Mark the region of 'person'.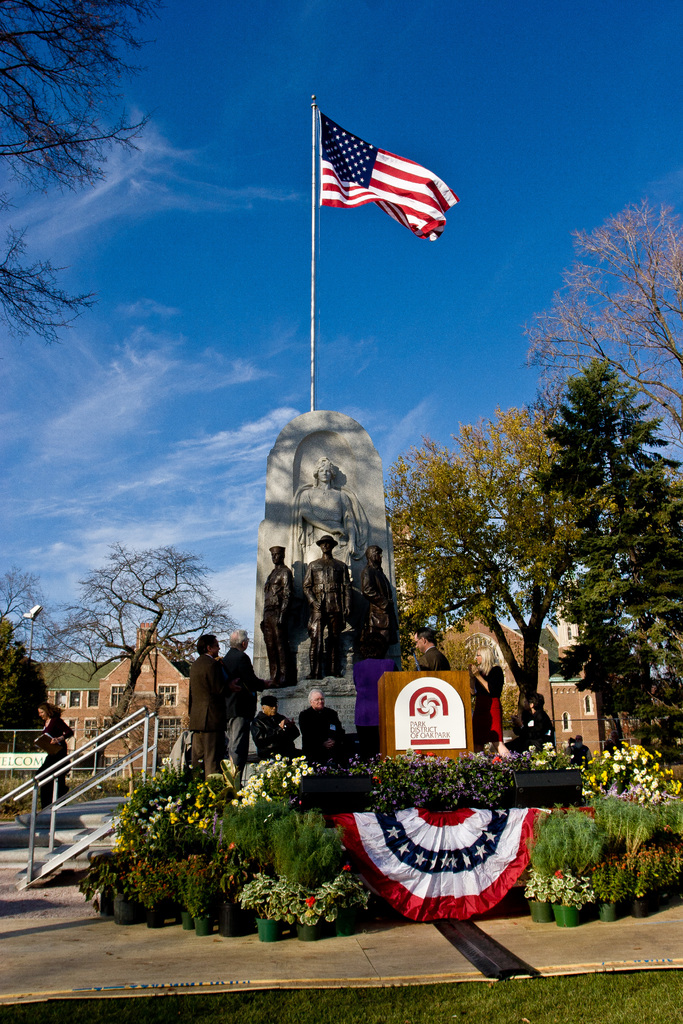
Region: pyautogui.locateOnScreen(213, 627, 260, 765).
